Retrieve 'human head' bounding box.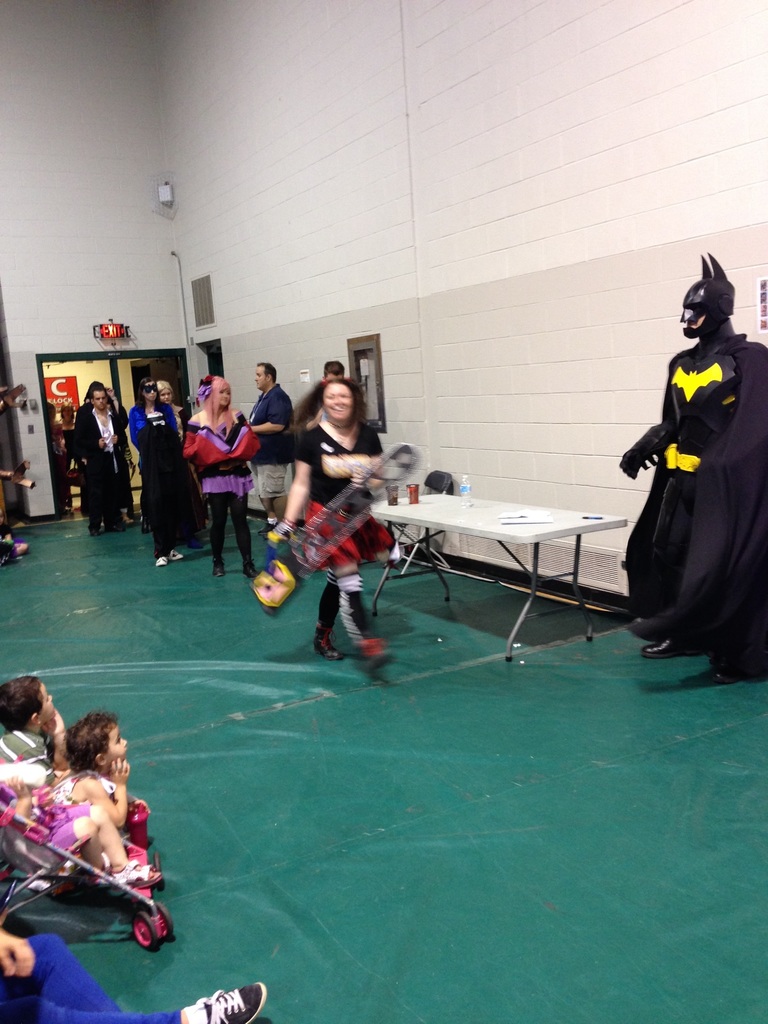
Bounding box: (61,710,130,769).
